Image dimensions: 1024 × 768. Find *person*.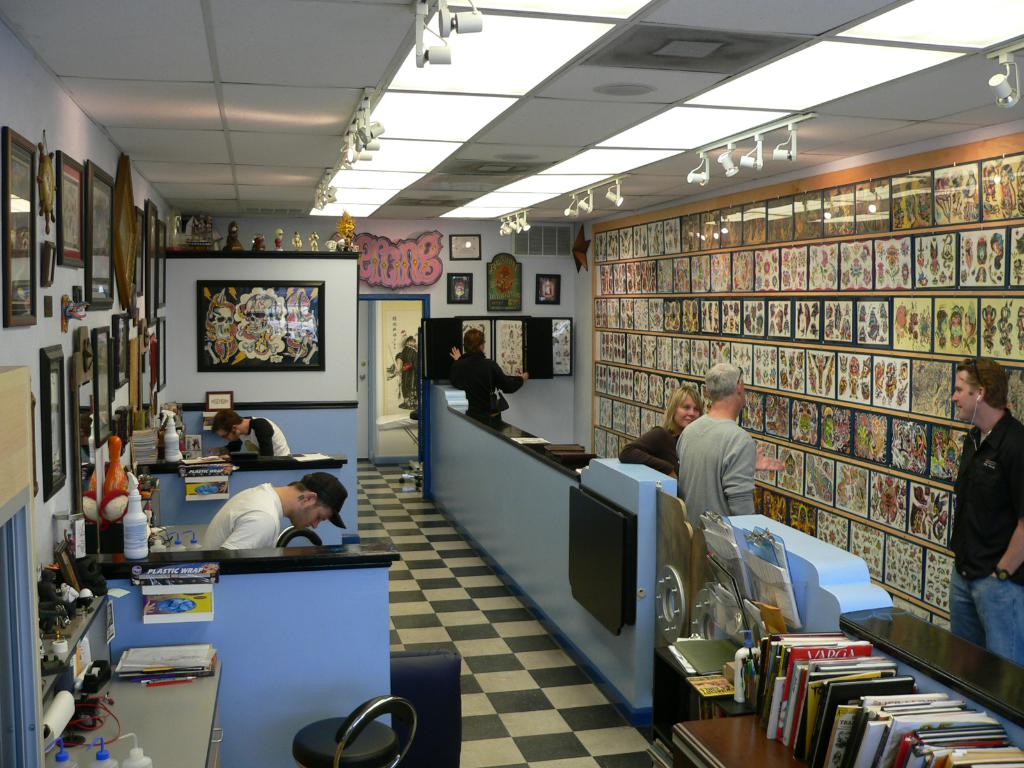
<box>616,383,786,479</box>.
